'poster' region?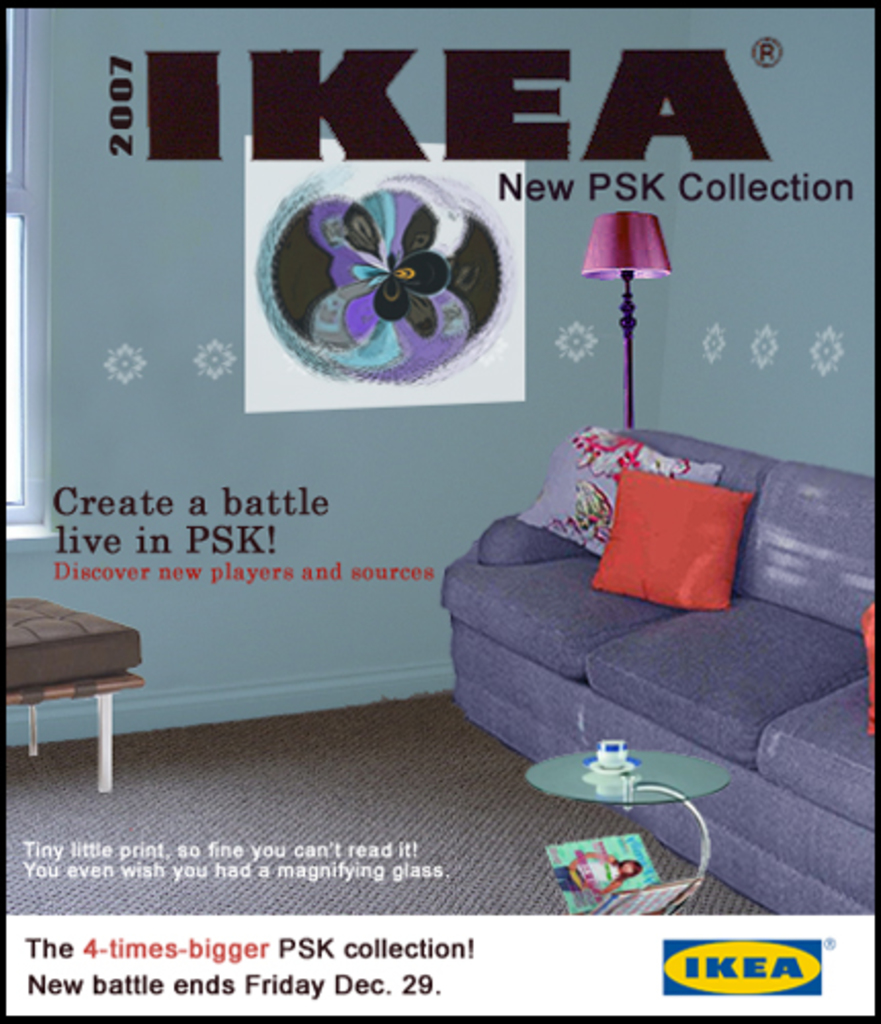
bbox(0, 0, 879, 1022)
